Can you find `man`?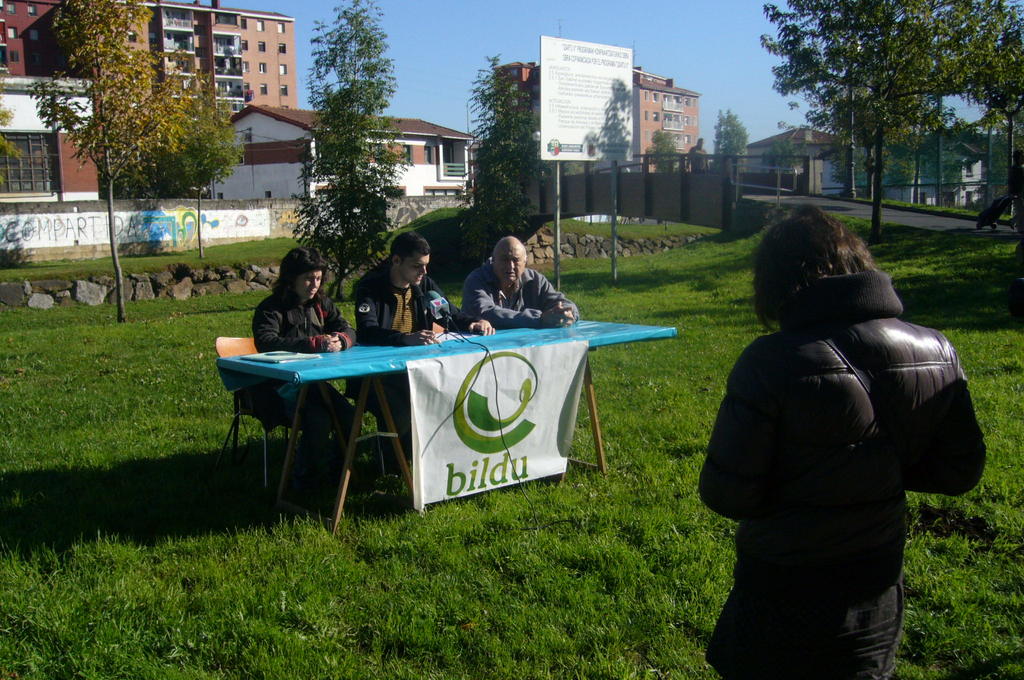
Yes, bounding box: [460, 236, 578, 345].
